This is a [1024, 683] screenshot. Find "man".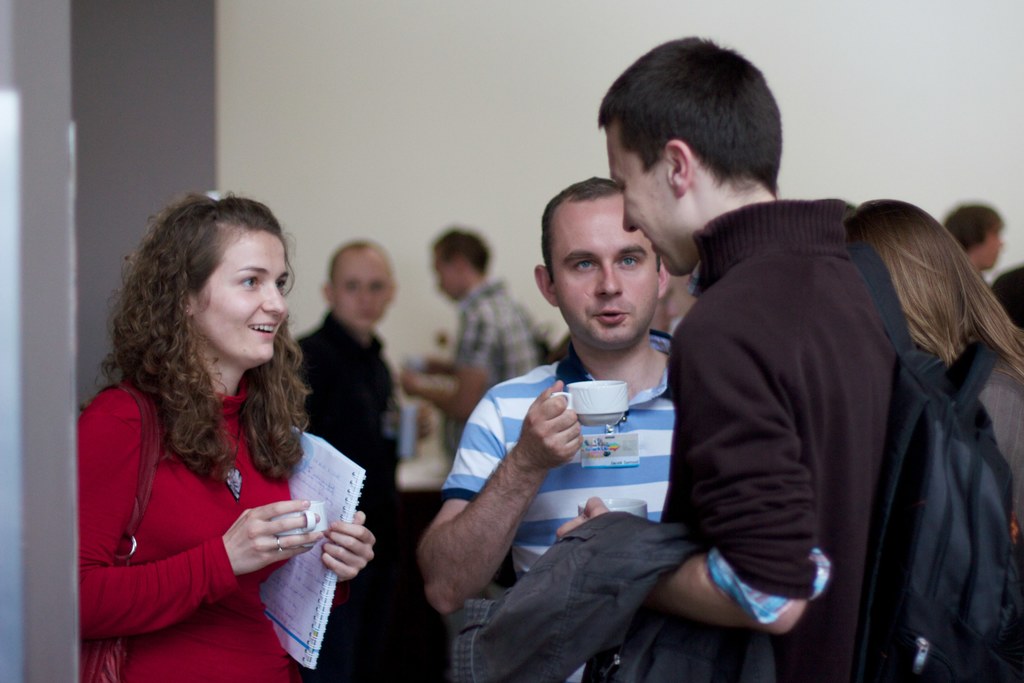
Bounding box: 566/83/1014/682.
